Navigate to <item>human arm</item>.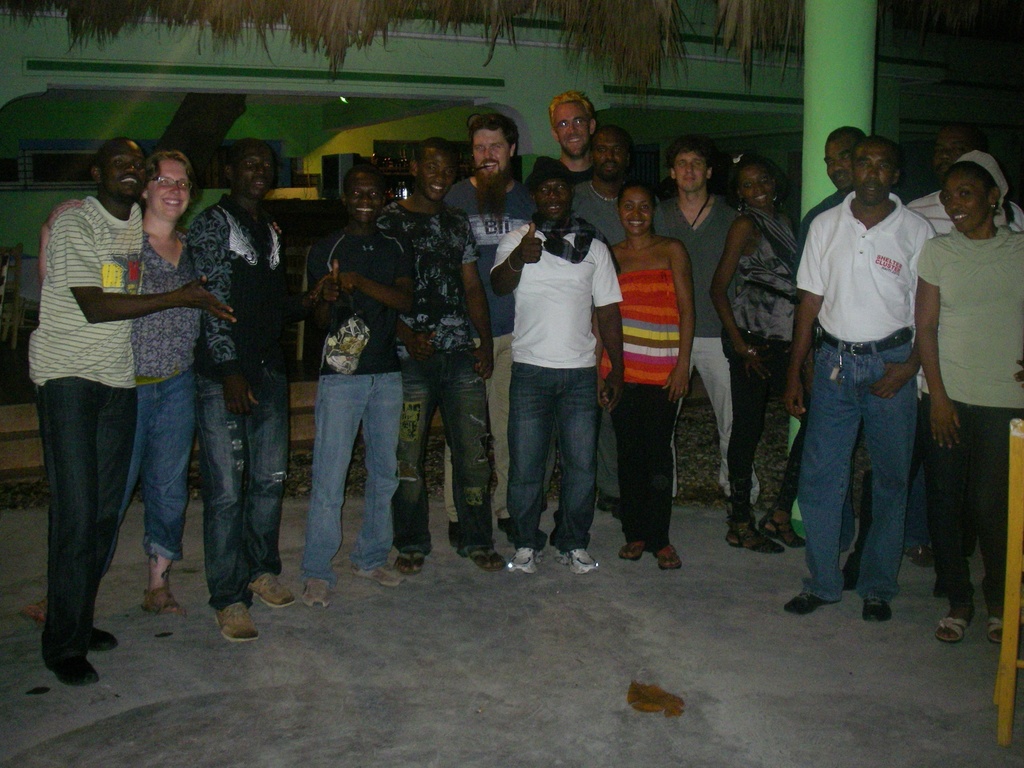
Navigation target: pyautogui.locateOnScreen(286, 274, 330, 320).
